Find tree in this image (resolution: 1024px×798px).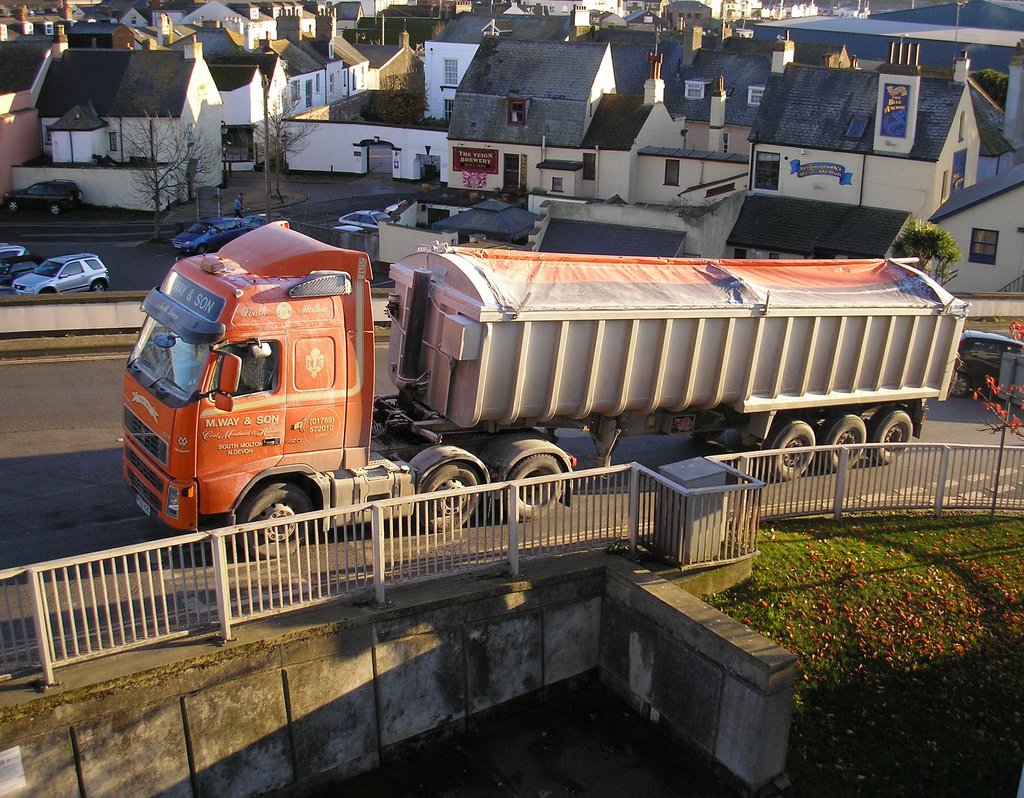
<box>889,206,956,290</box>.
